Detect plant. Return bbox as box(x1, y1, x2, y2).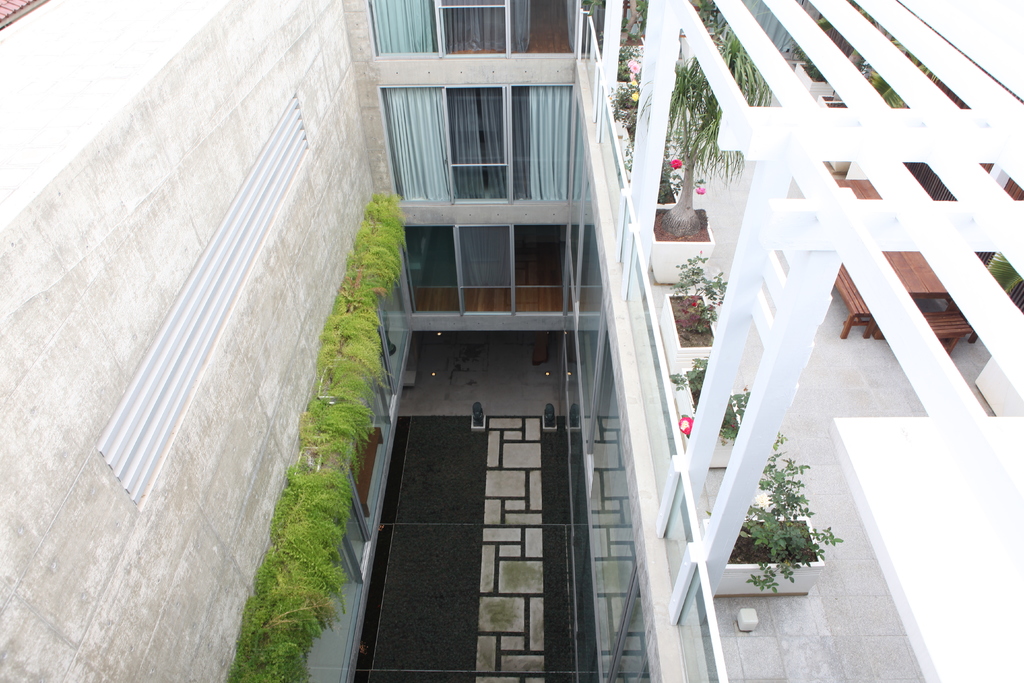
box(716, 388, 755, 441).
